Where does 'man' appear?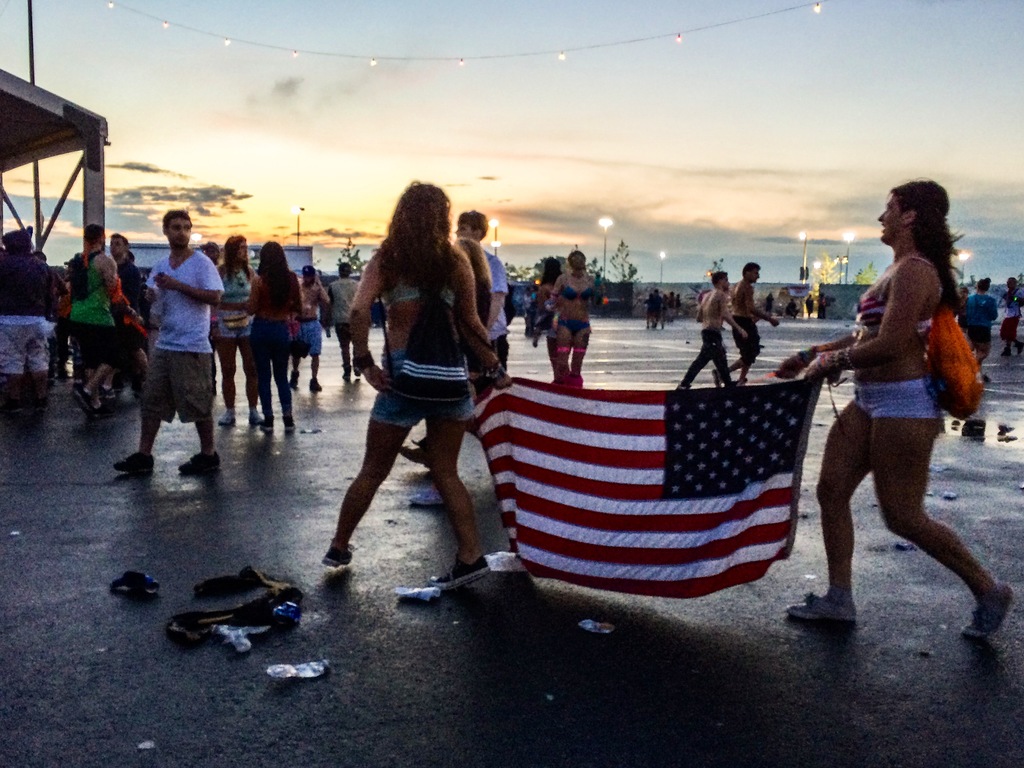
Appears at [454, 206, 505, 373].
